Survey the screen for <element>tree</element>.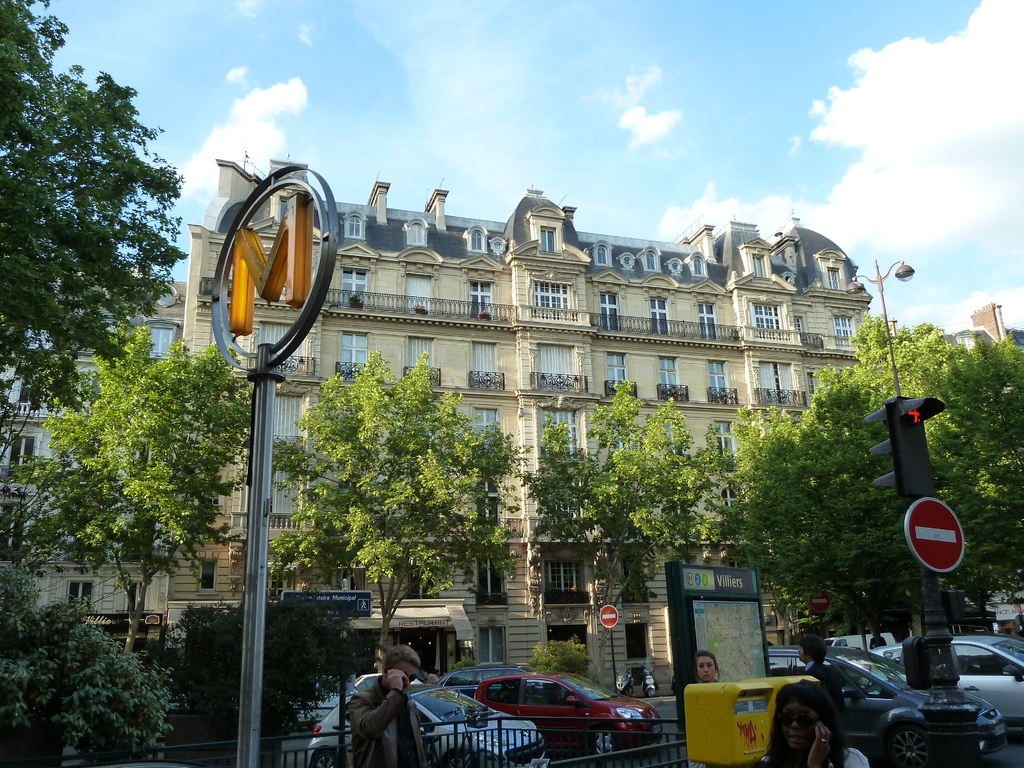
Survey found: l=235, t=349, r=531, b=672.
